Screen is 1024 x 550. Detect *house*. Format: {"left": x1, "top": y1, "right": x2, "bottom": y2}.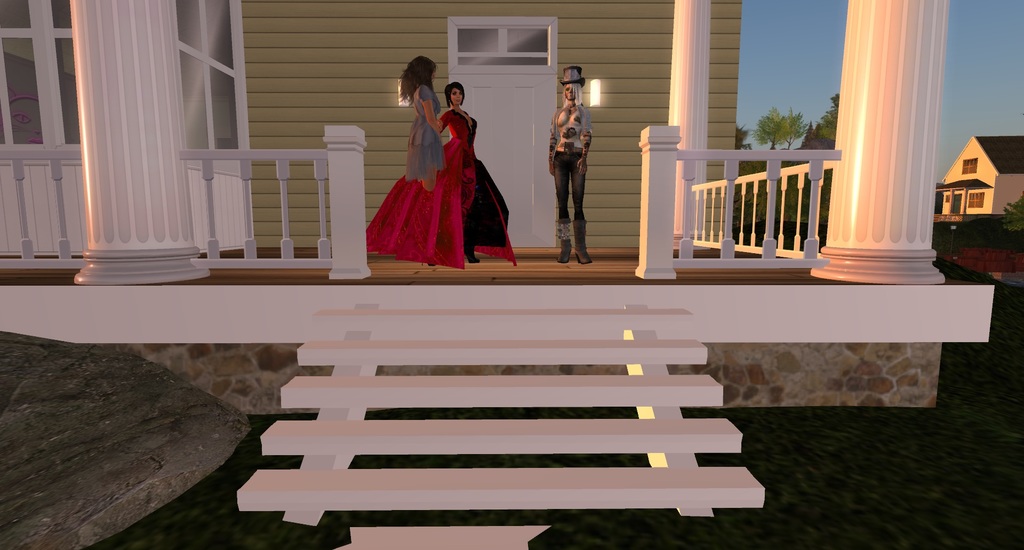
{"left": 0, "top": 0, "right": 1016, "bottom": 473}.
